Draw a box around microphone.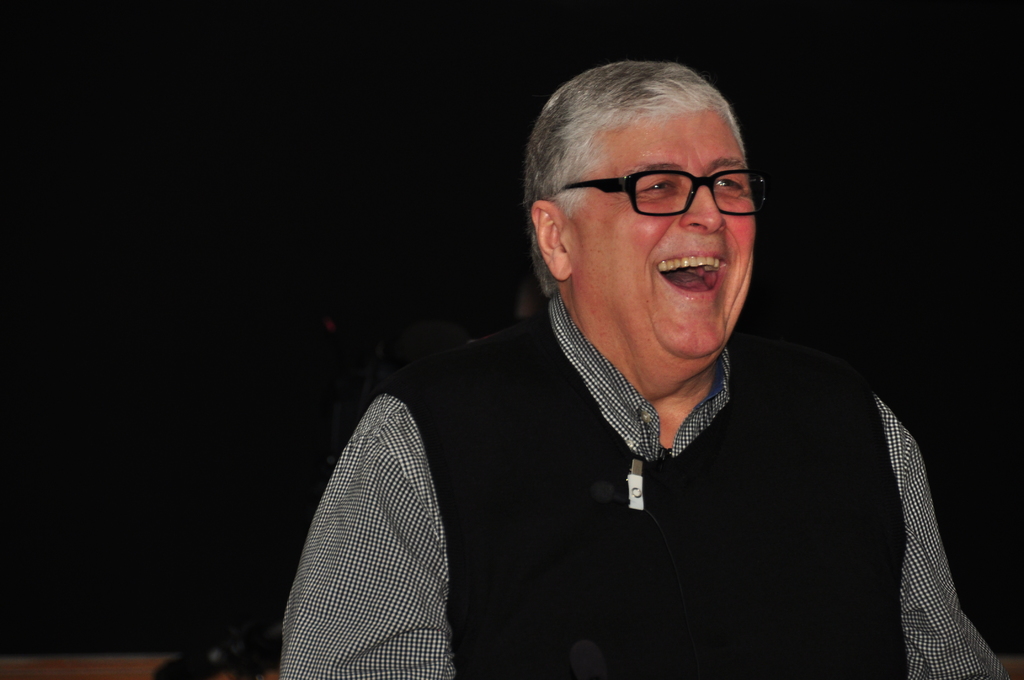
locate(590, 483, 626, 506).
